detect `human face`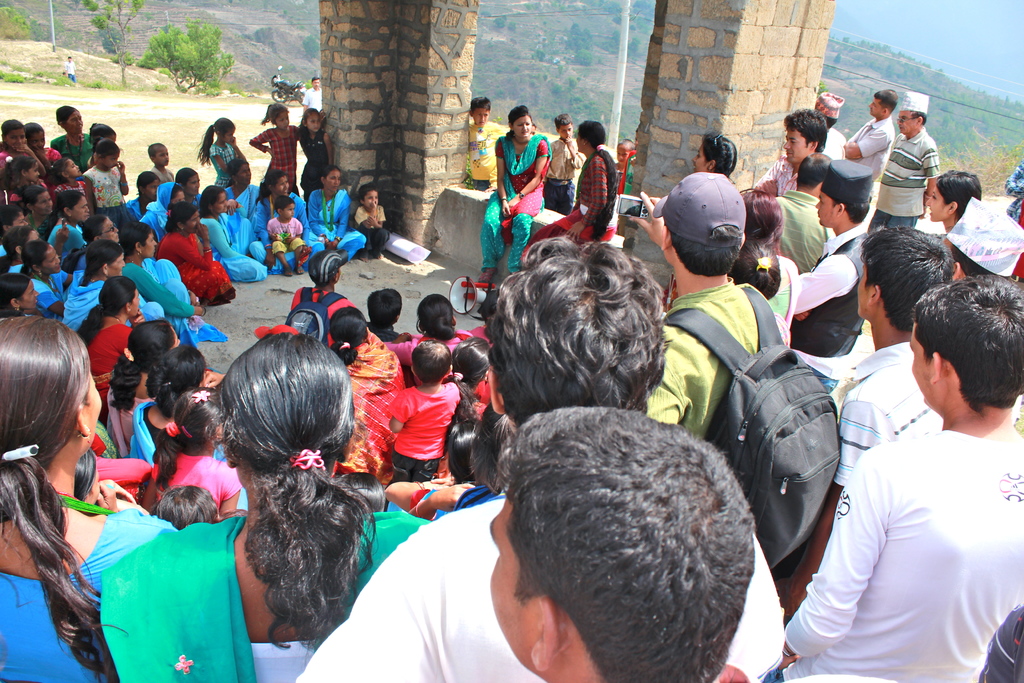
box(16, 276, 41, 310)
